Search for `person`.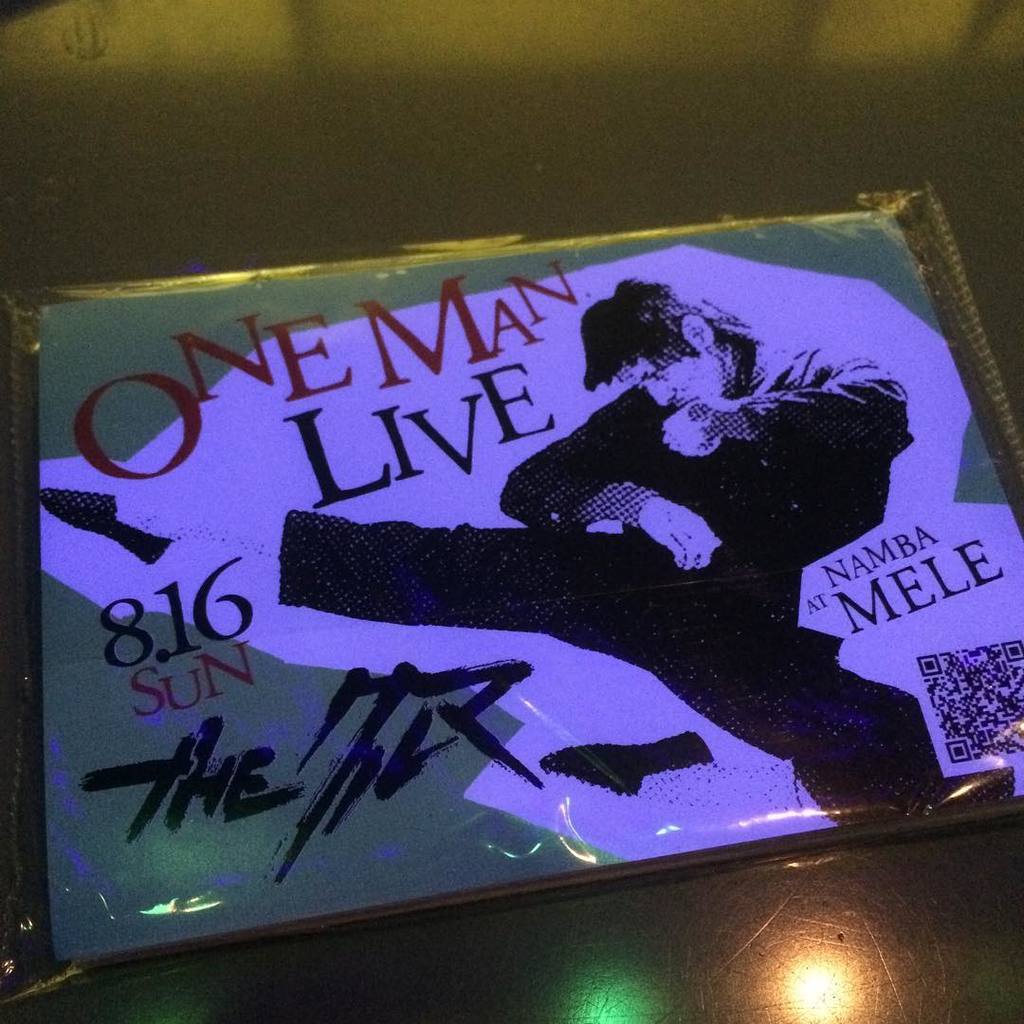
Found at [x1=35, y1=275, x2=1016, y2=829].
